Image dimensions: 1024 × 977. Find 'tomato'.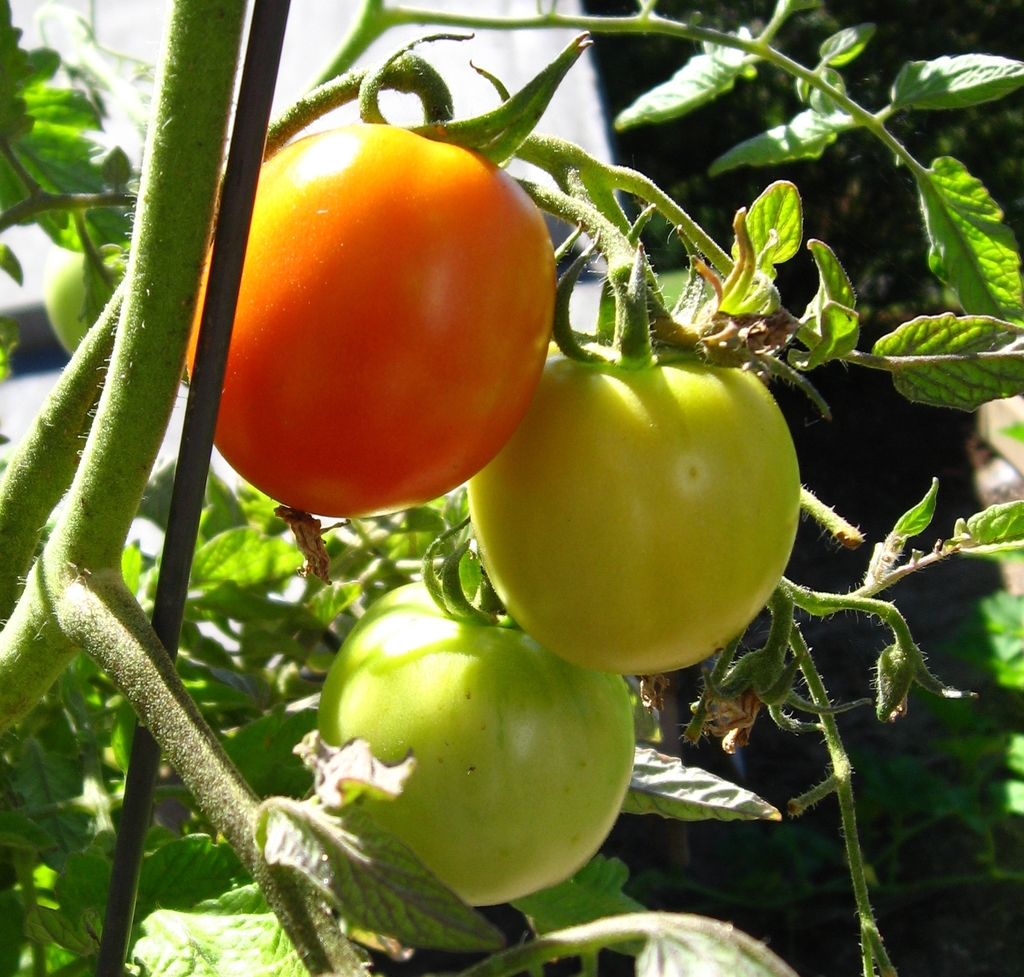
select_region(314, 521, 642, 907).
